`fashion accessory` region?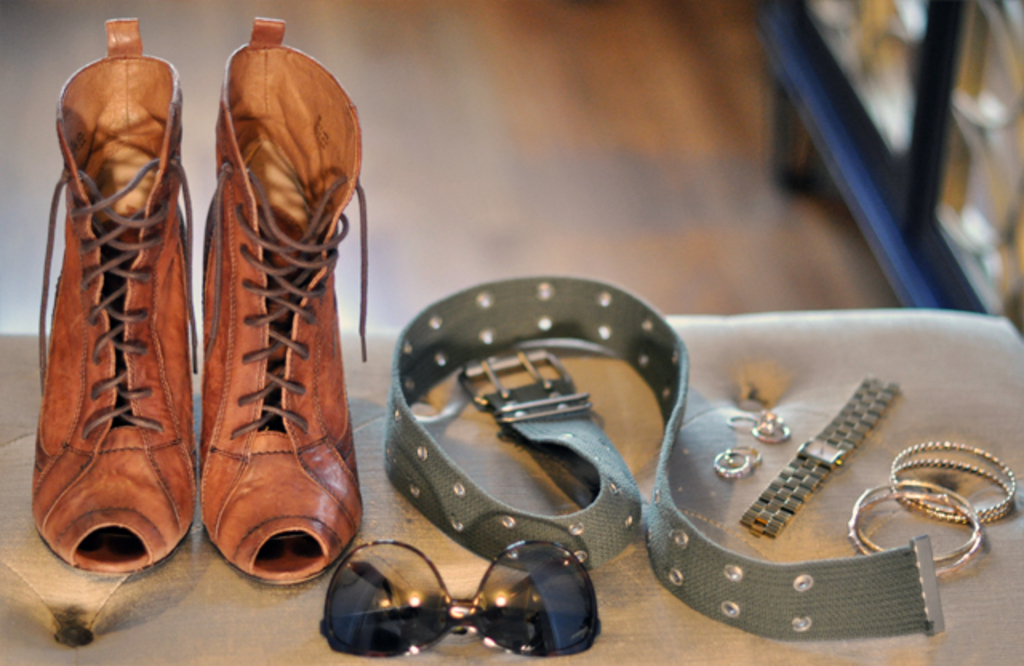
x1=754, y1=421, x2=792, y2=455
